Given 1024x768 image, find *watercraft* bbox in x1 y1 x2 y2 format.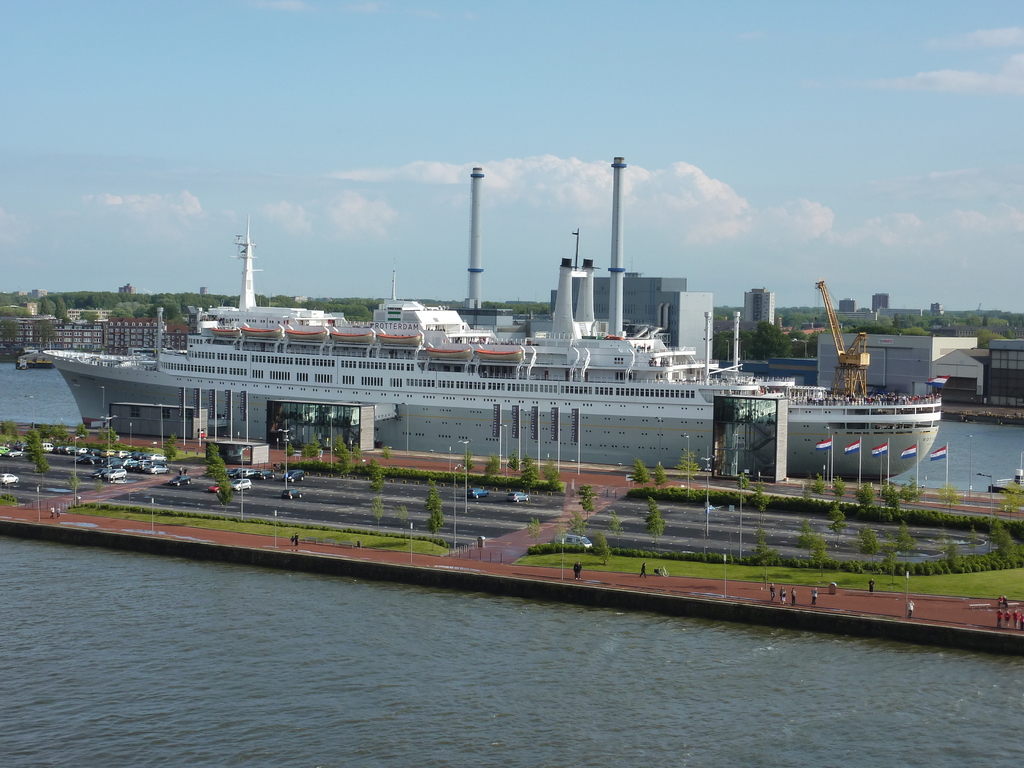
100 178 944 462.
